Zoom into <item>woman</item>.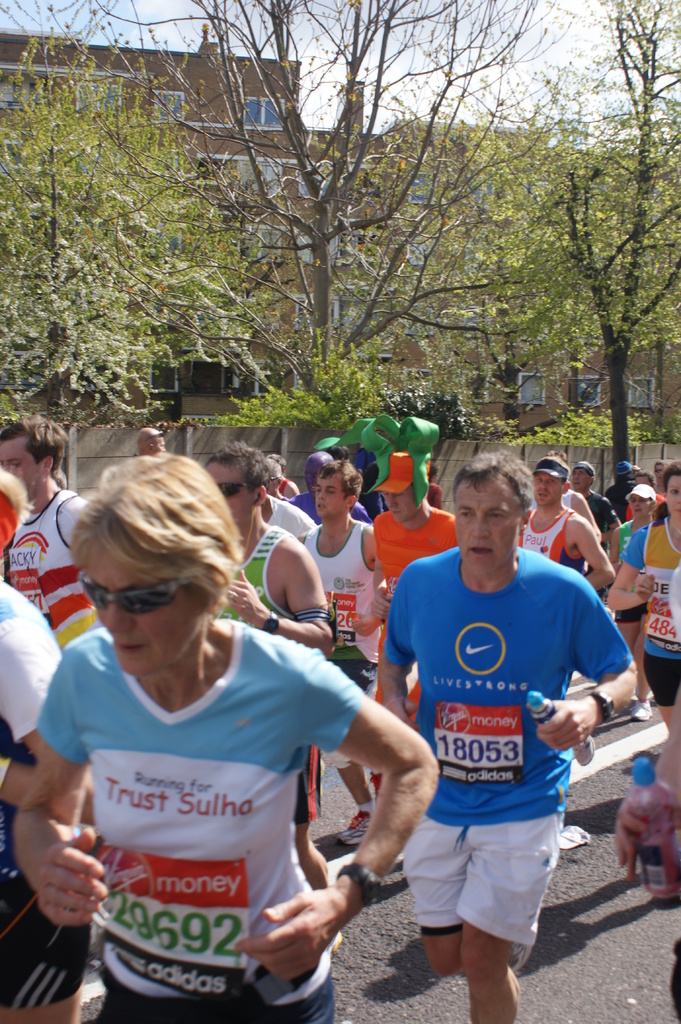
Zoom target: box=[611, 486, 652, 579].
